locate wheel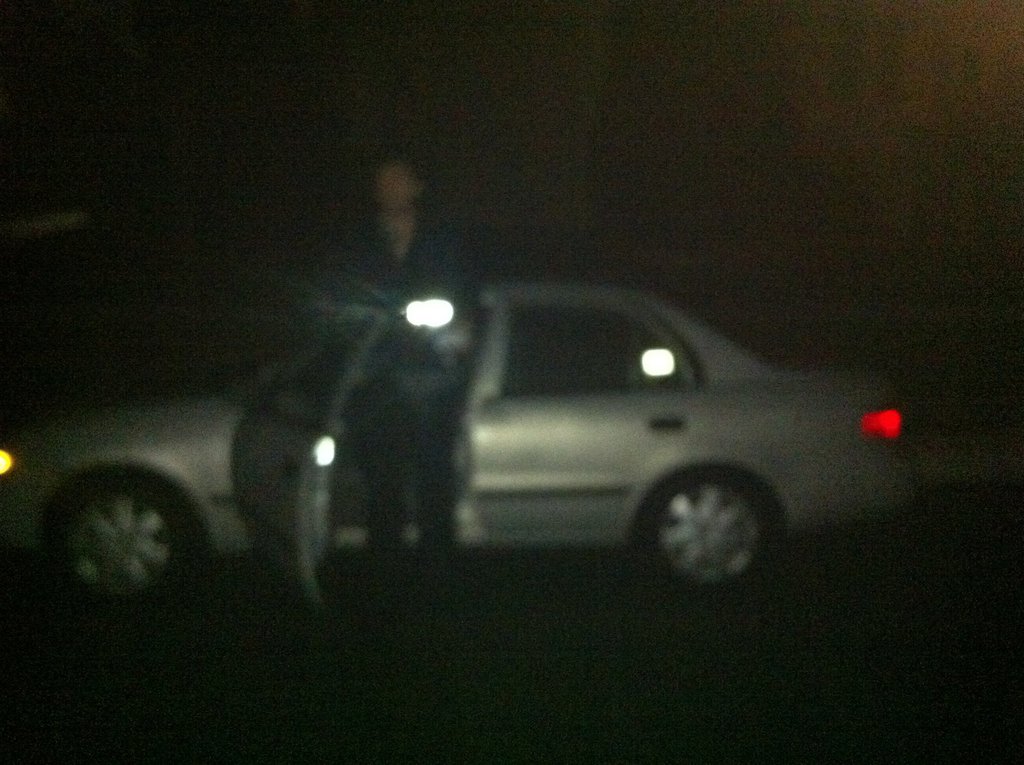
box=[625, 456, 784, 592]
